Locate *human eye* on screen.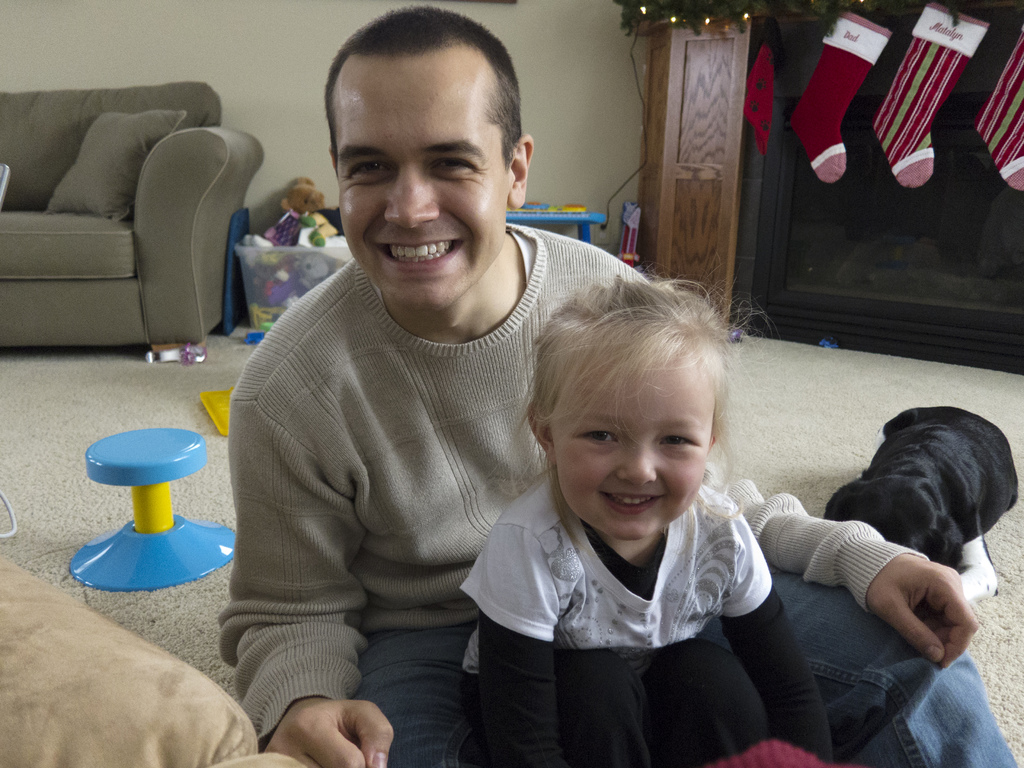
On screen at BBox(659, 434, 700, 451).
